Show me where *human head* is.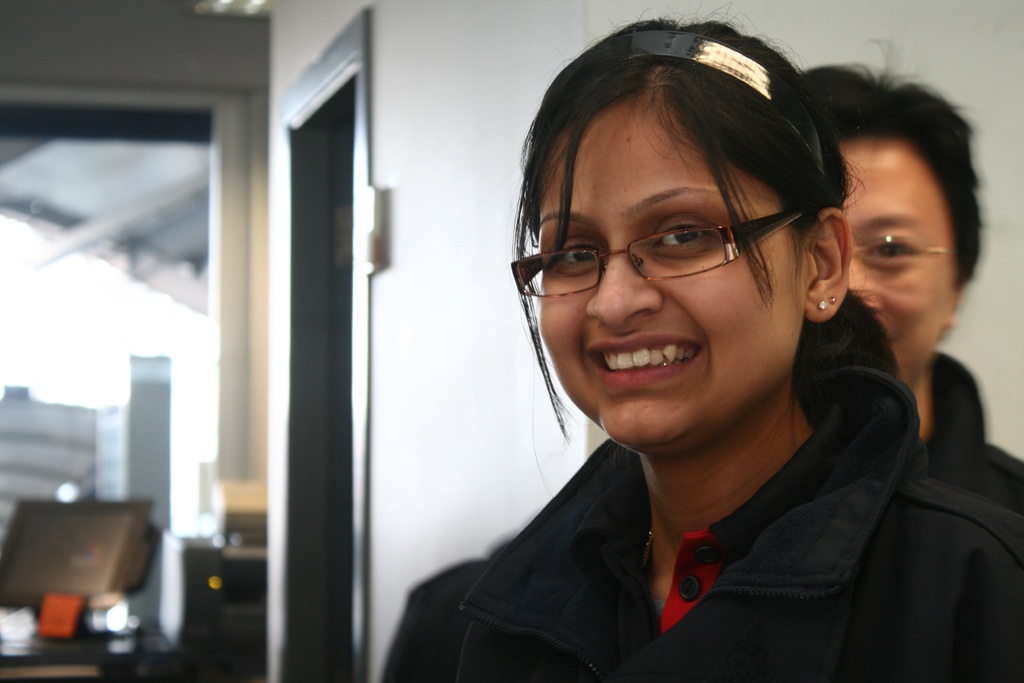
*human head* is at pyautogui.locateOnScreen(801, 62, 980, 390).
